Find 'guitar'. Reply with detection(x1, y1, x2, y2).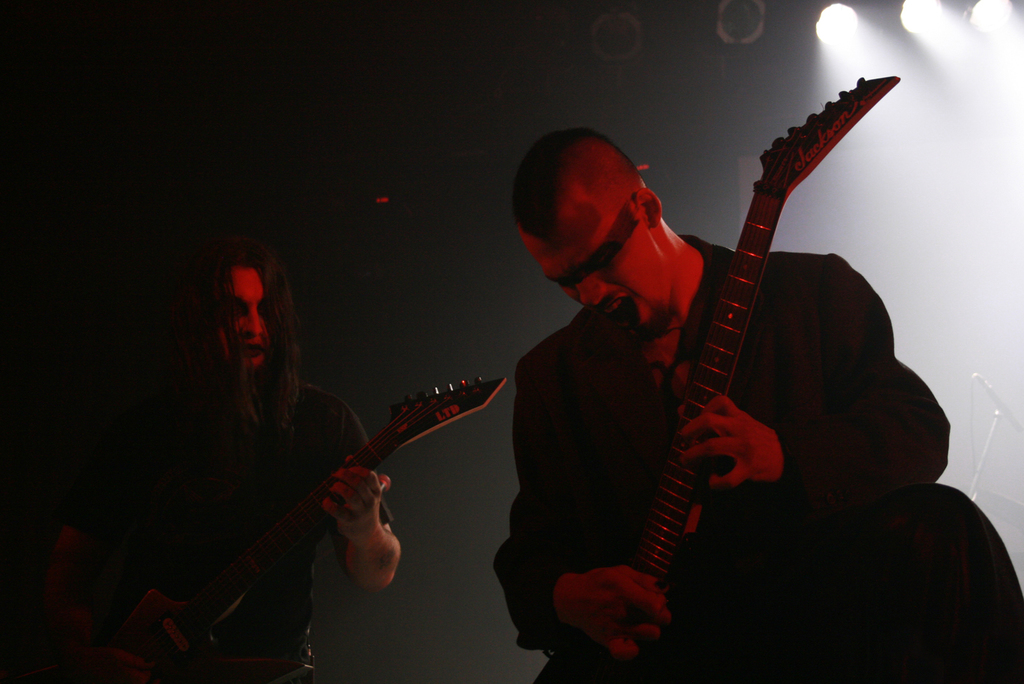
detection(531, 64, 904, 682).
